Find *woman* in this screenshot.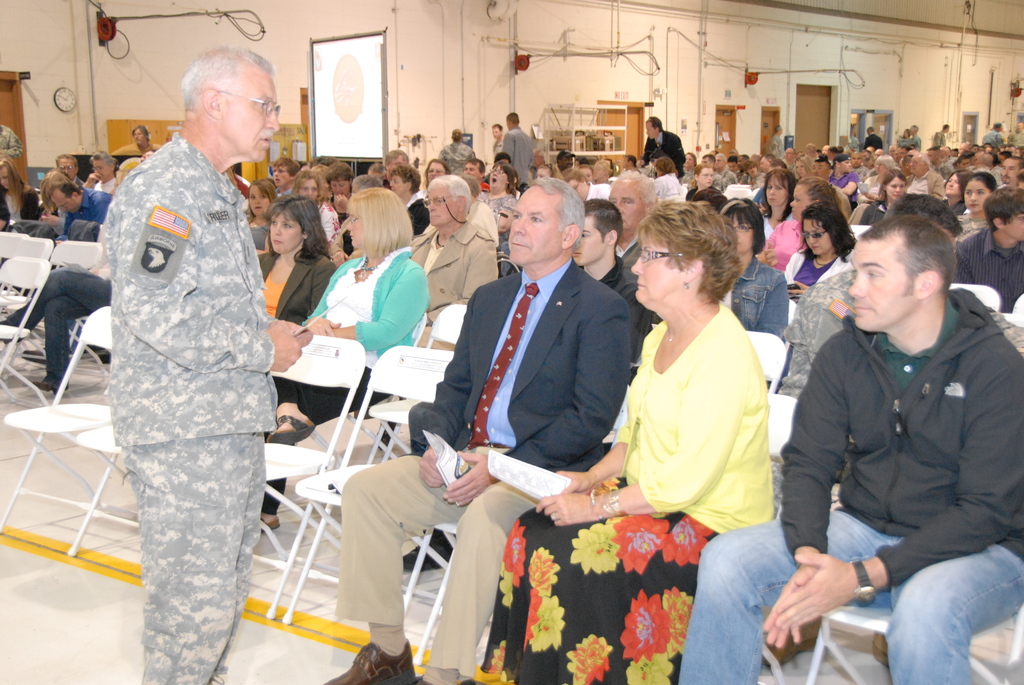
The bounding box for *woman* is 858,167,906,224.
